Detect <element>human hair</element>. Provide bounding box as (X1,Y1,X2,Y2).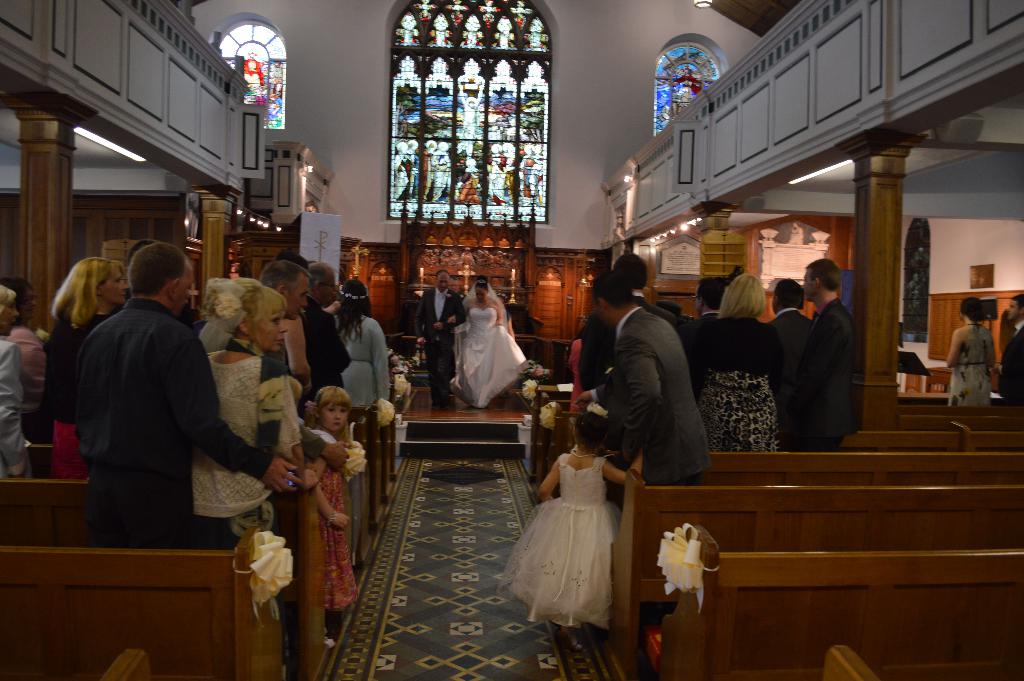
(4,277,32,293).
